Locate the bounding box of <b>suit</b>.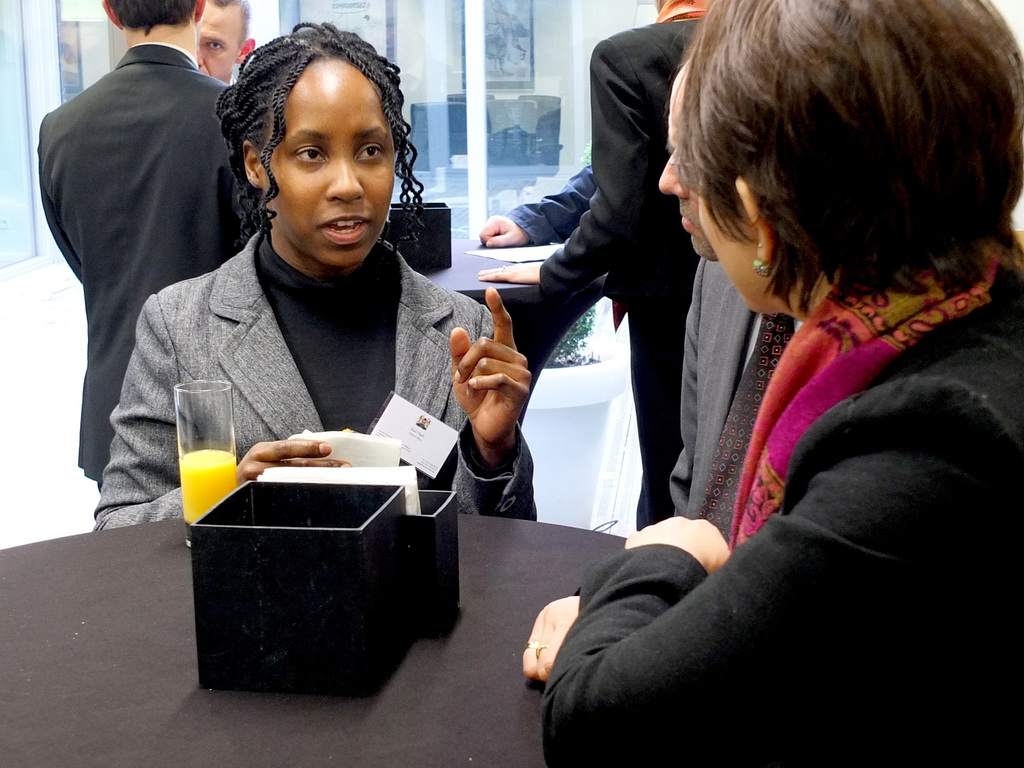
Bounding box: (x1=29, y1=0, x2=257, y2=535).
